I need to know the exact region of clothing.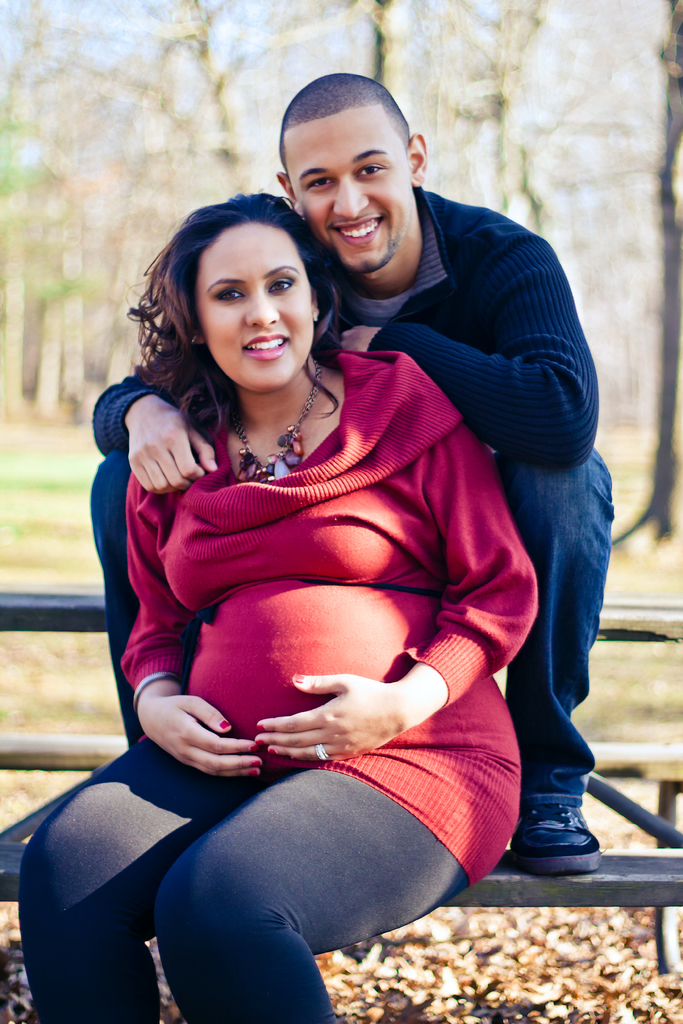
Region: 81:188:634:874.
